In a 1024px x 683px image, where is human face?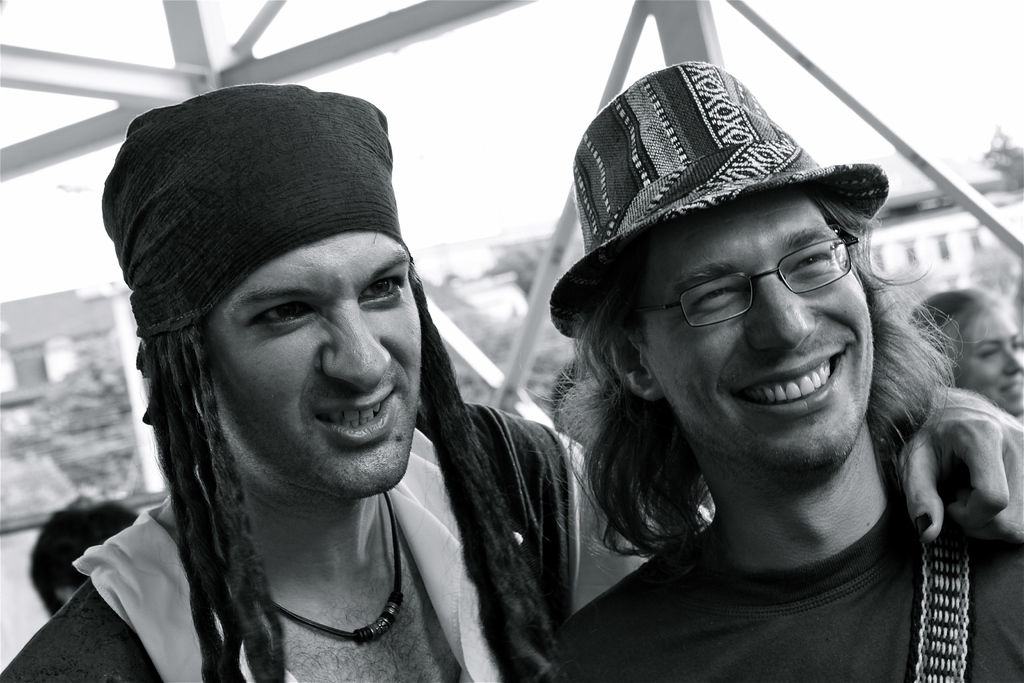
<bbox>218, 231, 420, 503</bbox>.
